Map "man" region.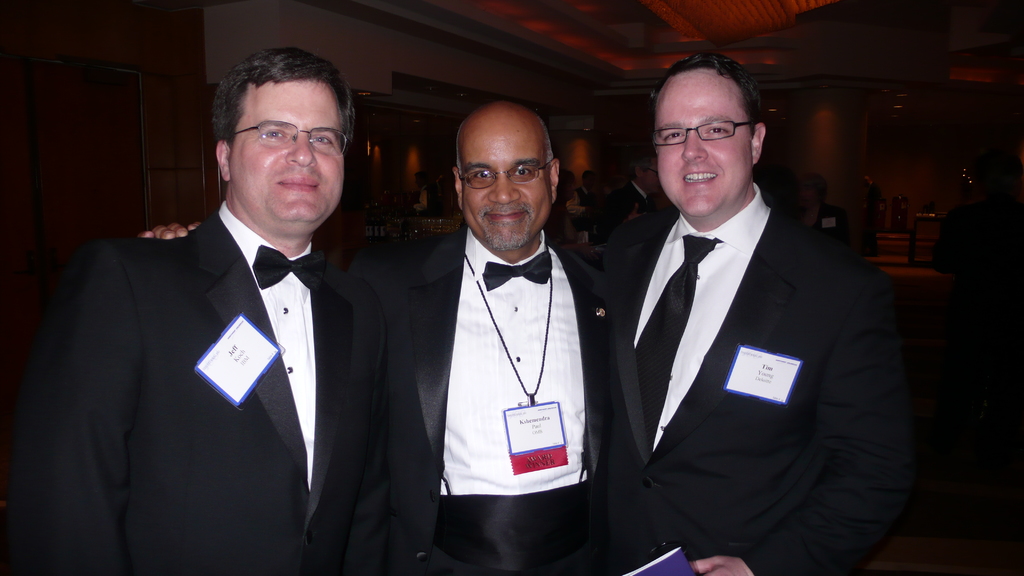
Mapped to [left=65, top=46, right=446, bottom=575].
